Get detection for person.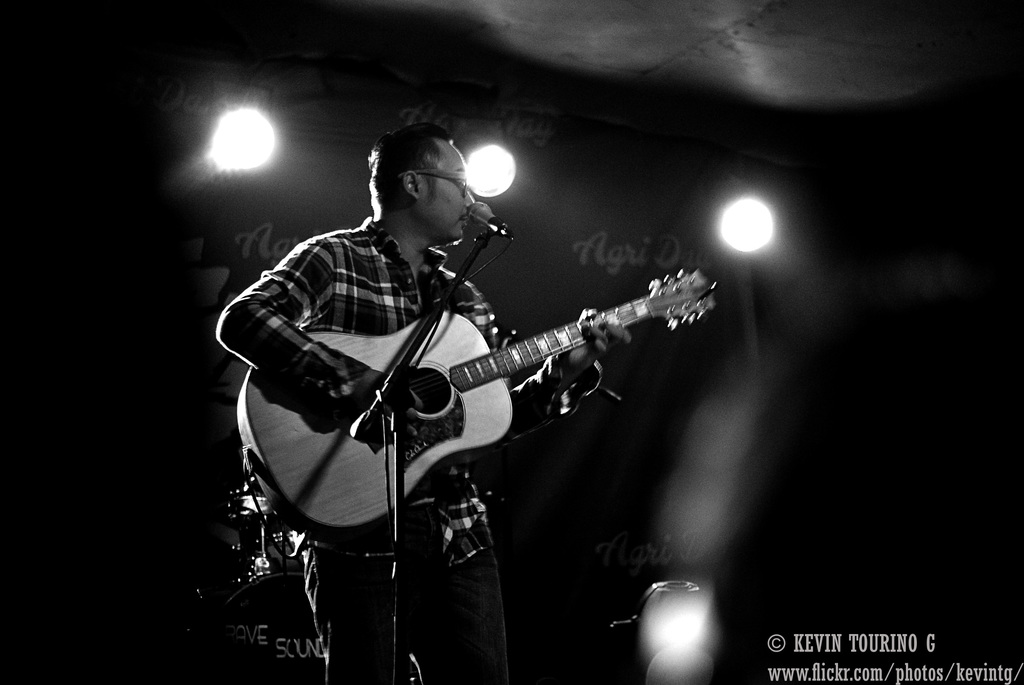
Detection: <bbox>217, 126, 625, 684</bbox>.
